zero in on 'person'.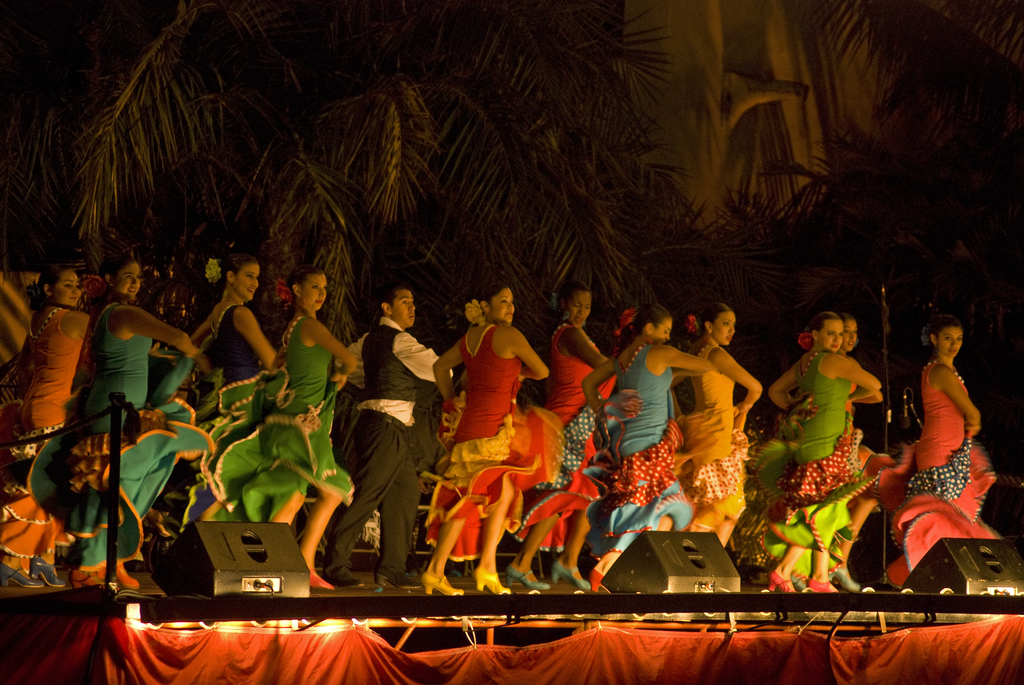
Zeroed in: <region>845, 310, 897, 594</region>.
